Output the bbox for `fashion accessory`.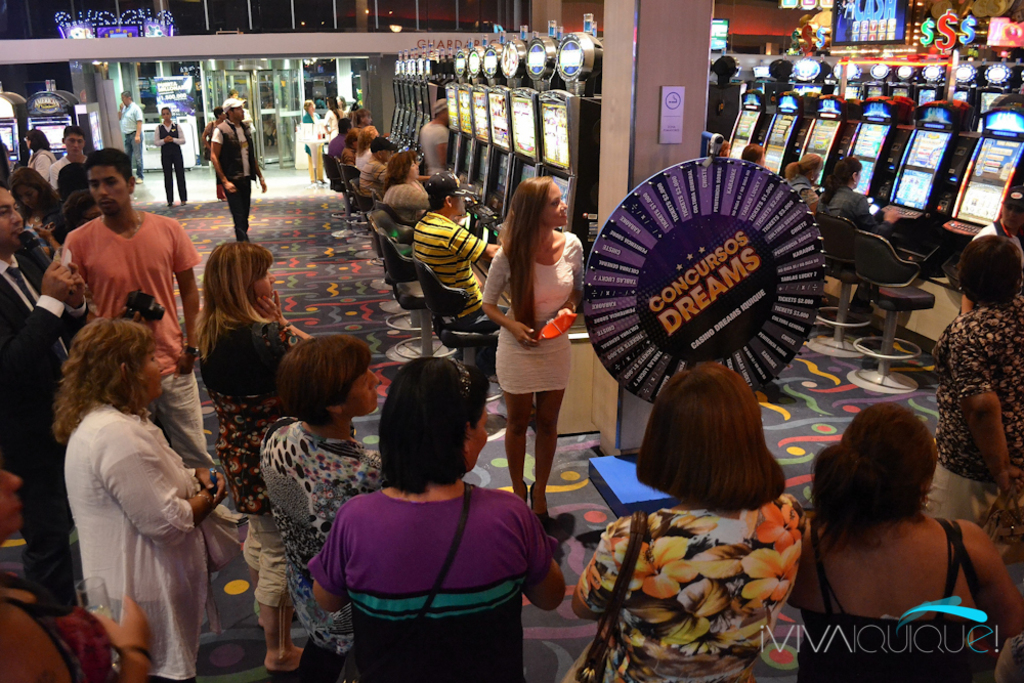
Rect(119, 638, 154, 666).
